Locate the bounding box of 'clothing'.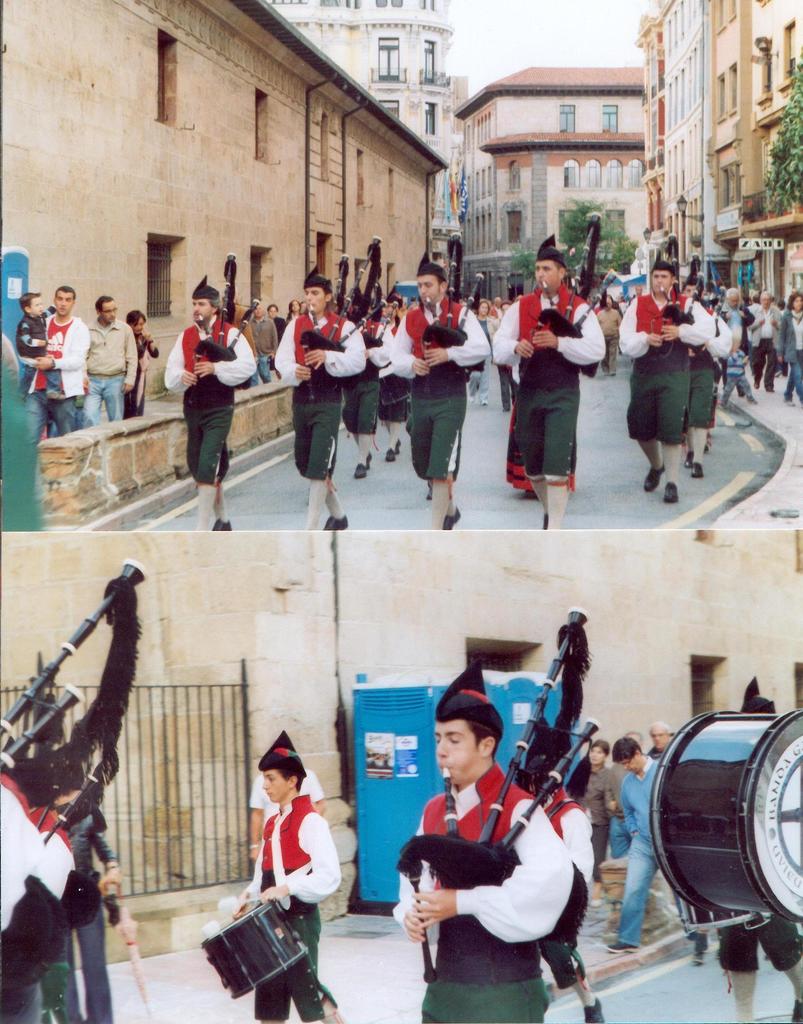
Bounding box: {"x1": 396, "y1": 742, "x2": 599, "y2": 995}.
